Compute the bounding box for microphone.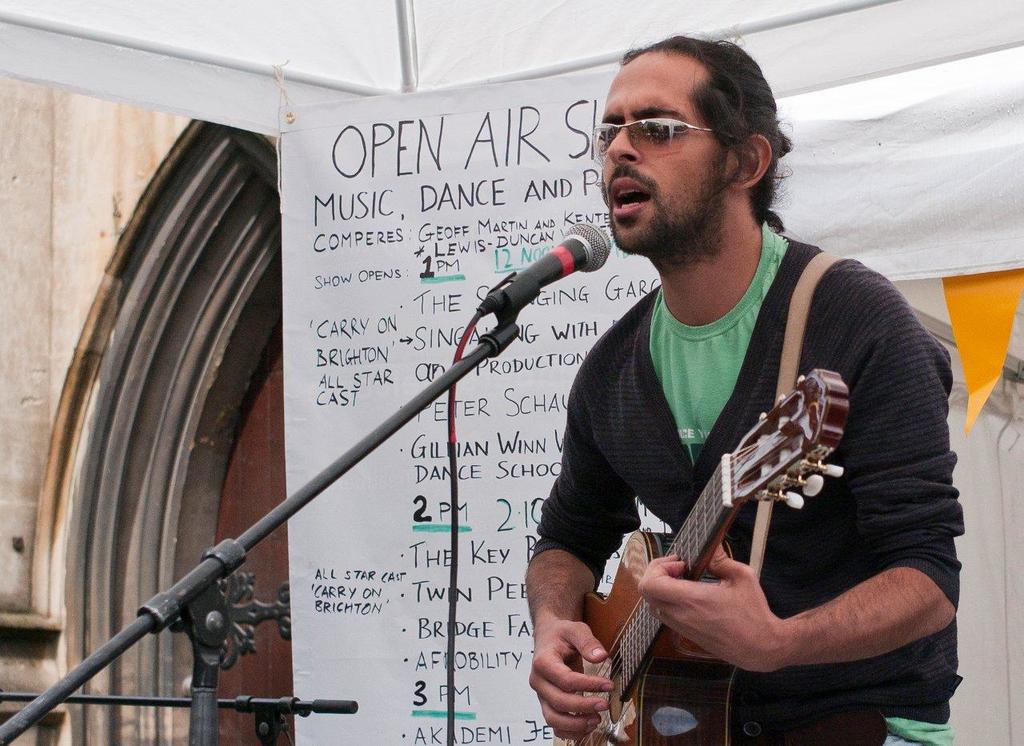
Rect(477, 217, 614, 331).
